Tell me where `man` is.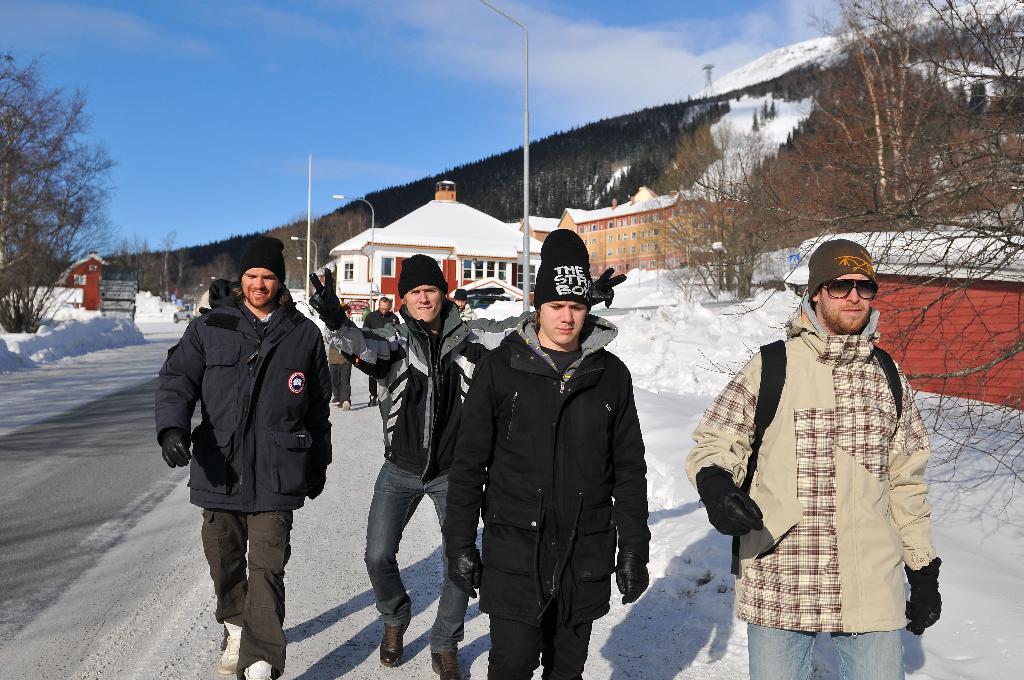
`man` is at [442,227,657,679].
